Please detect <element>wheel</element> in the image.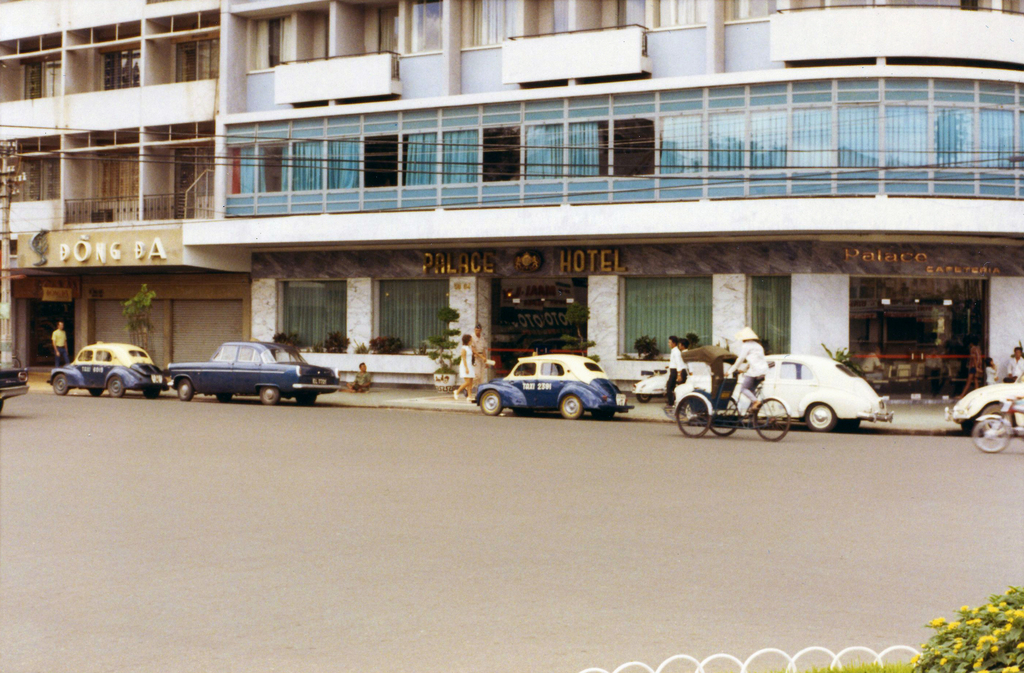
x1=749 y1=400 x2=792 y2=443.
